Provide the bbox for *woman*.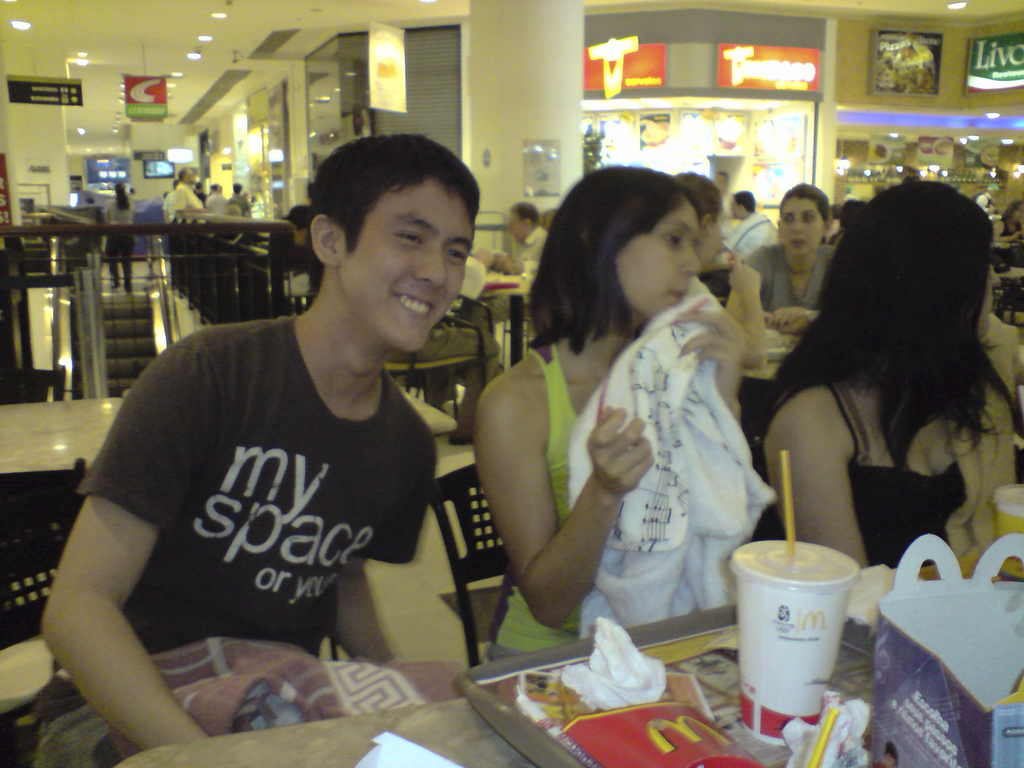
x1=732, y1=181, x2=843, y2=342.
